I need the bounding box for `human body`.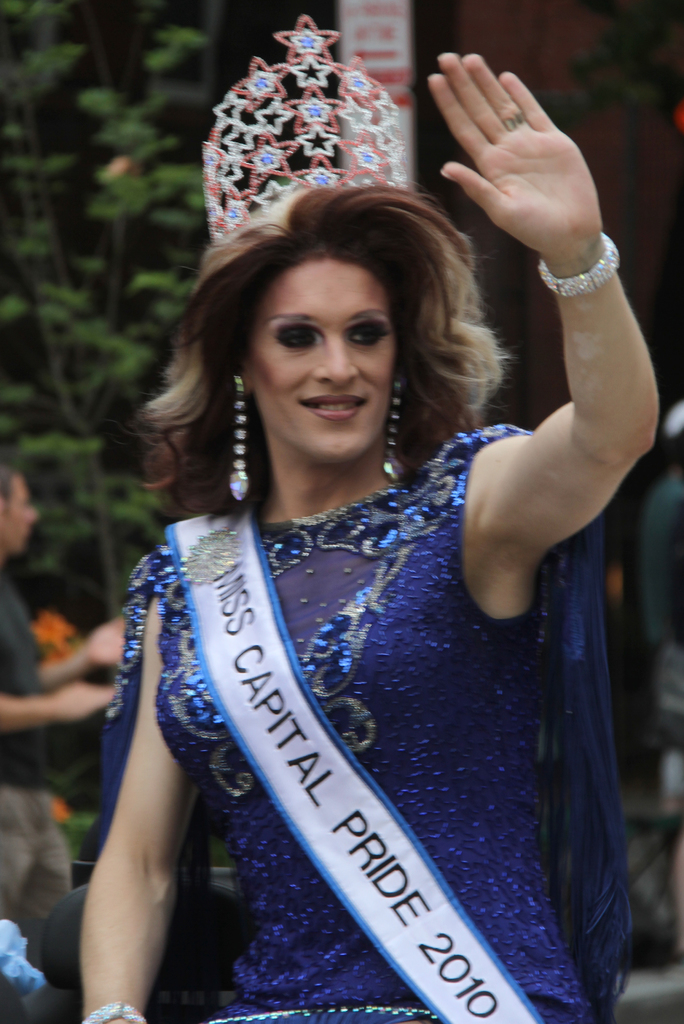
Here it is: box(628, 460, 683, 927).
